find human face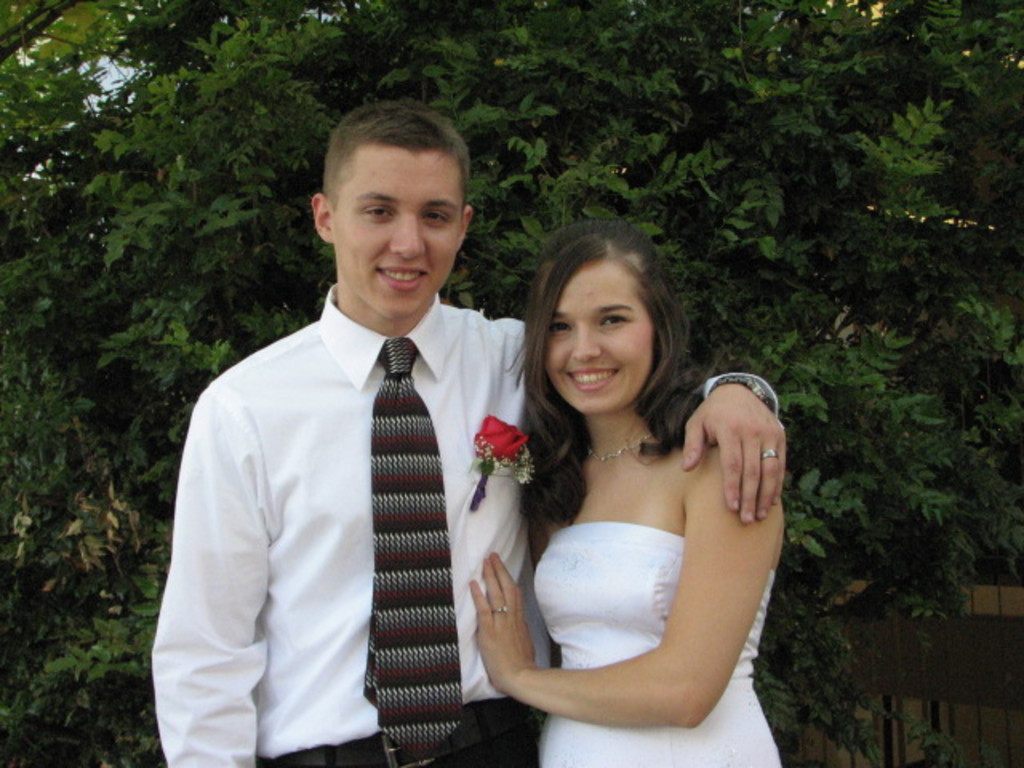
336 146 461 323
